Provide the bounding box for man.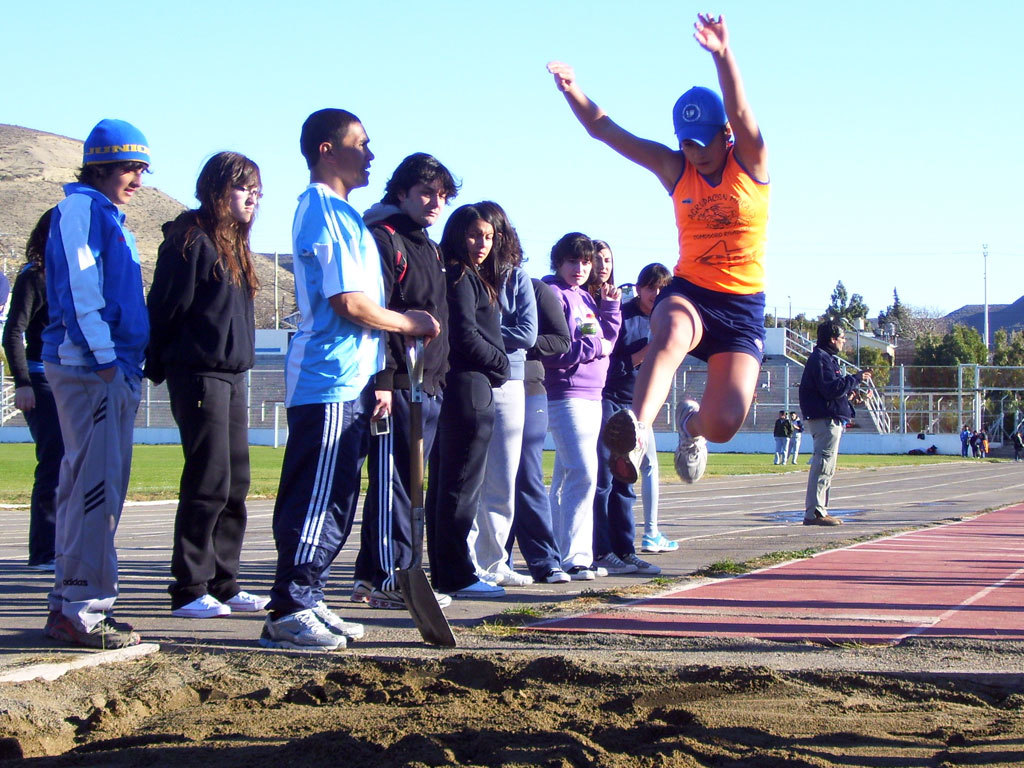
(left=546, top=0, right=778, bottom=495).
